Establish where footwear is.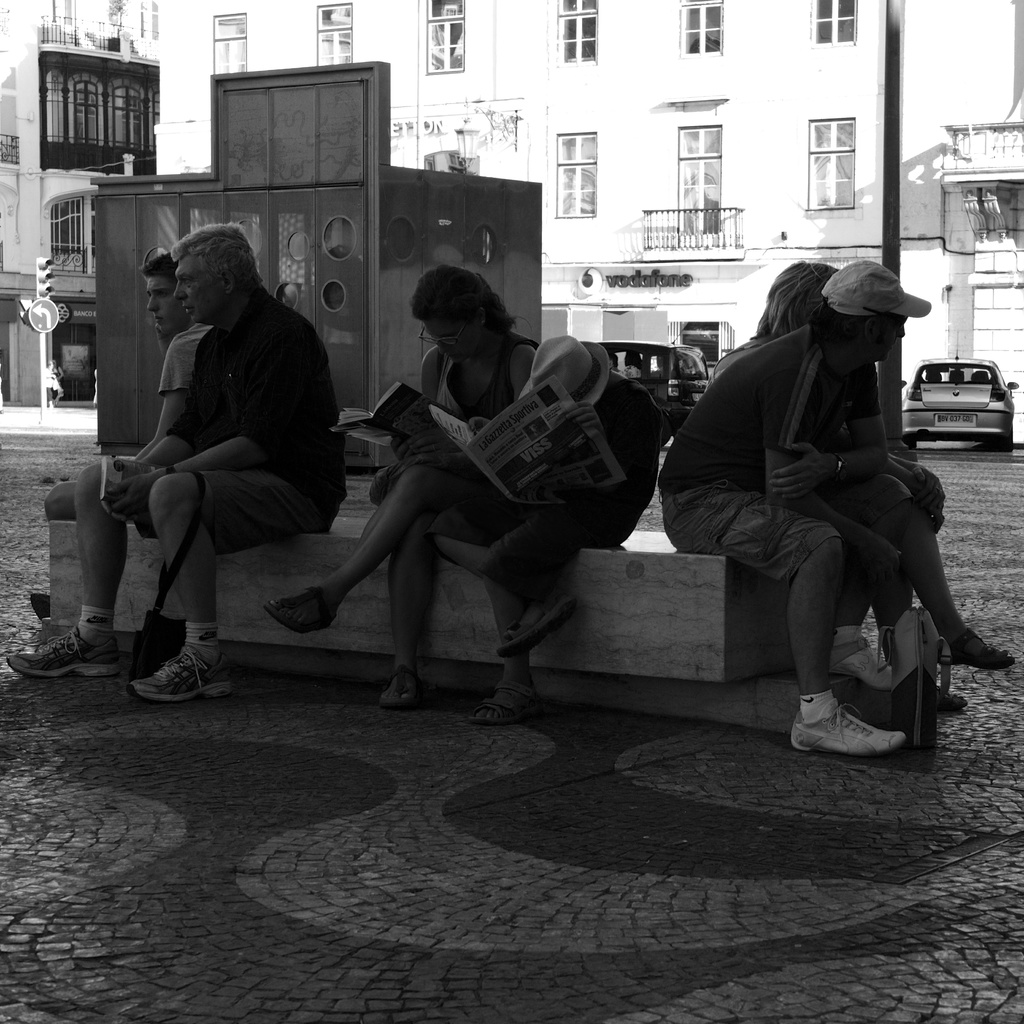
Established at (left=373, top=657, right=417, bottom=710).
